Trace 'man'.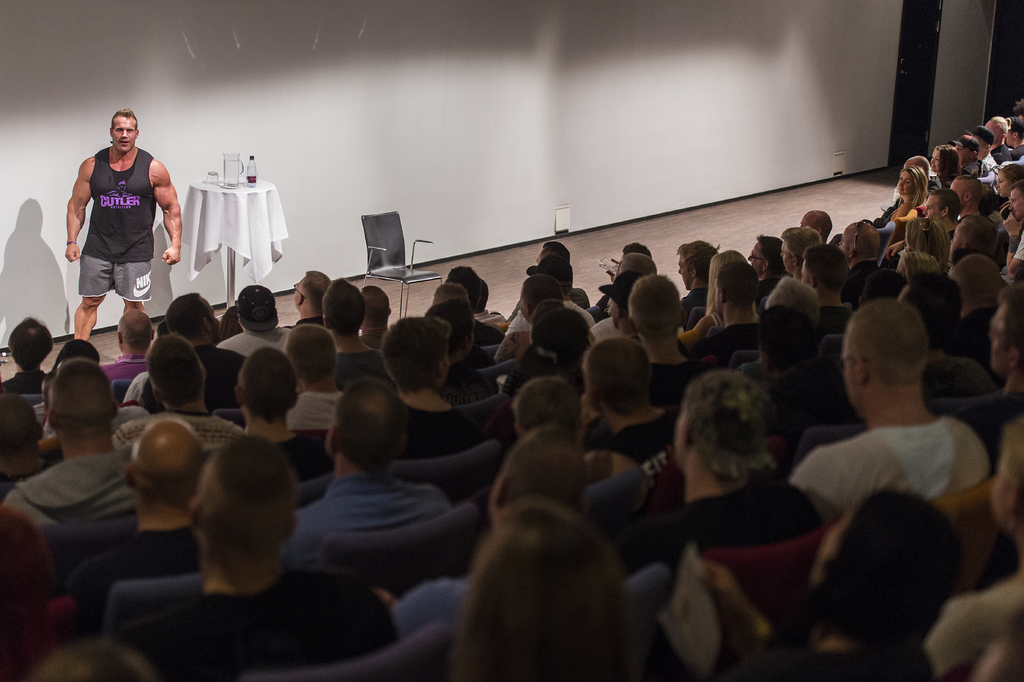
Traced to locate(623, 272, 712, 396).
